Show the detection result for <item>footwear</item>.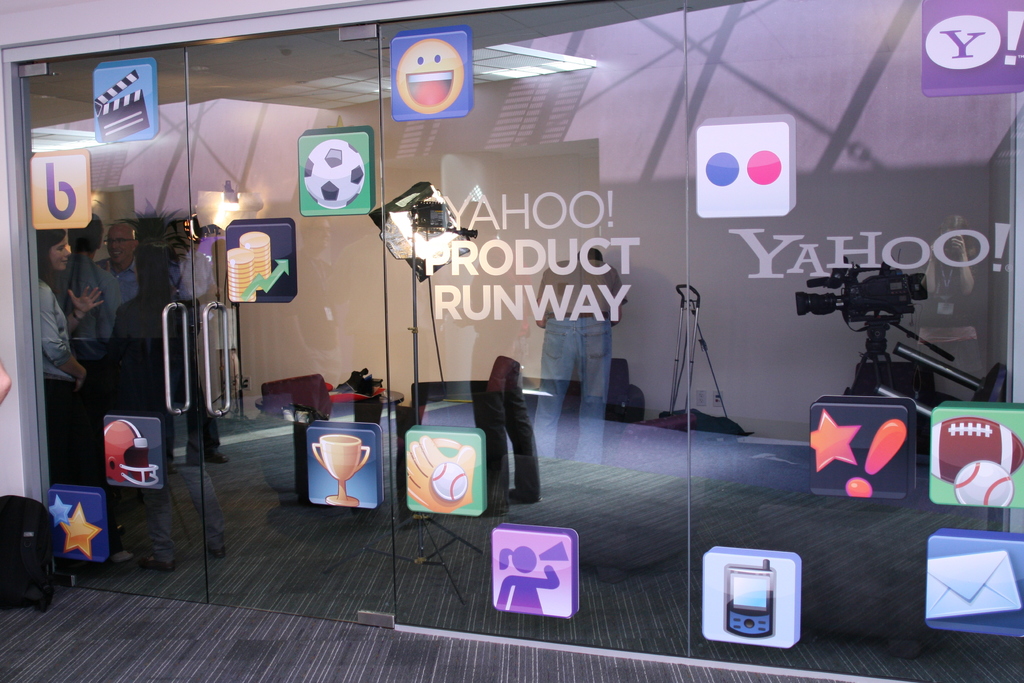
pyautogui.locateOnScreen(481, 506, 515, 521).
